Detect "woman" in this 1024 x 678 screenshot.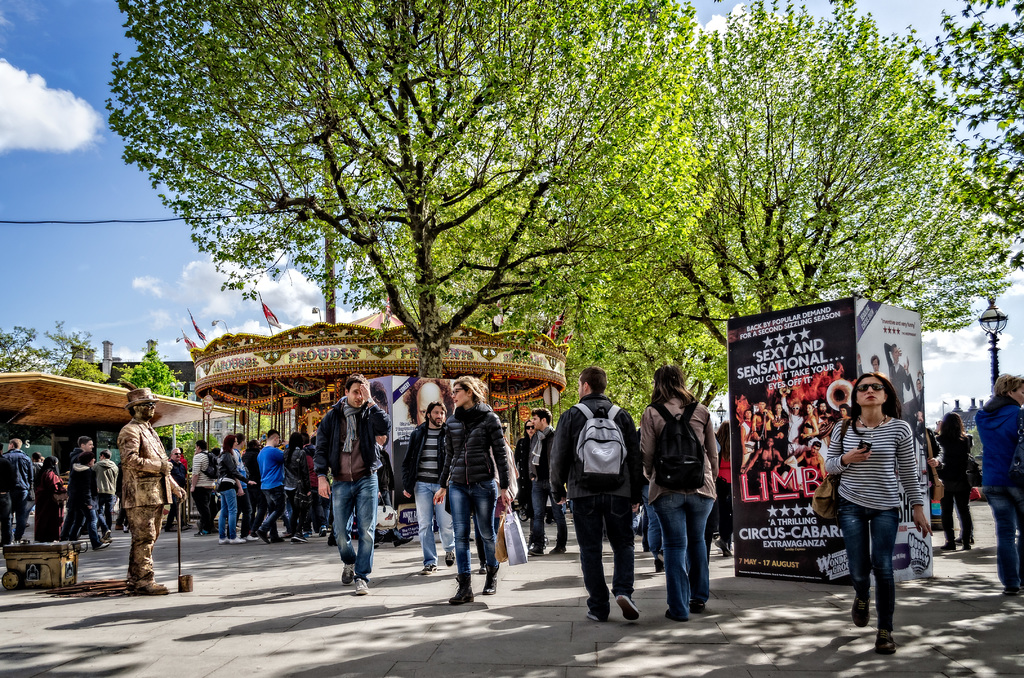
Detection: left=837, top=403, right=852, bottom=420.
